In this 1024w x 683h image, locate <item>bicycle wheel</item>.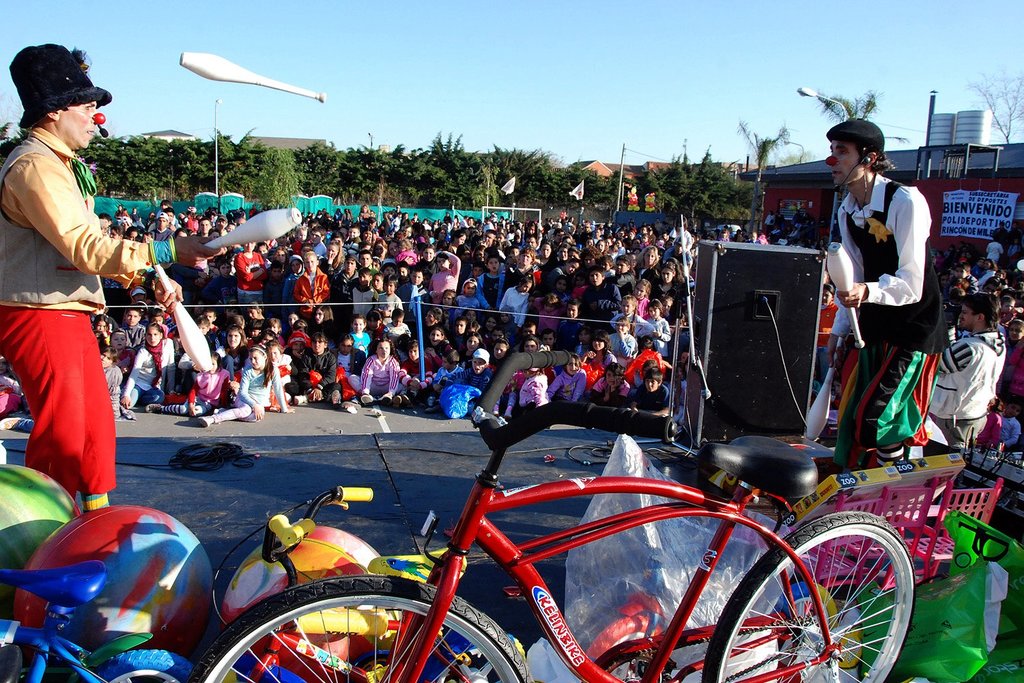
Bounding box: x1=702, y1=505, x2=913, y2=682.
